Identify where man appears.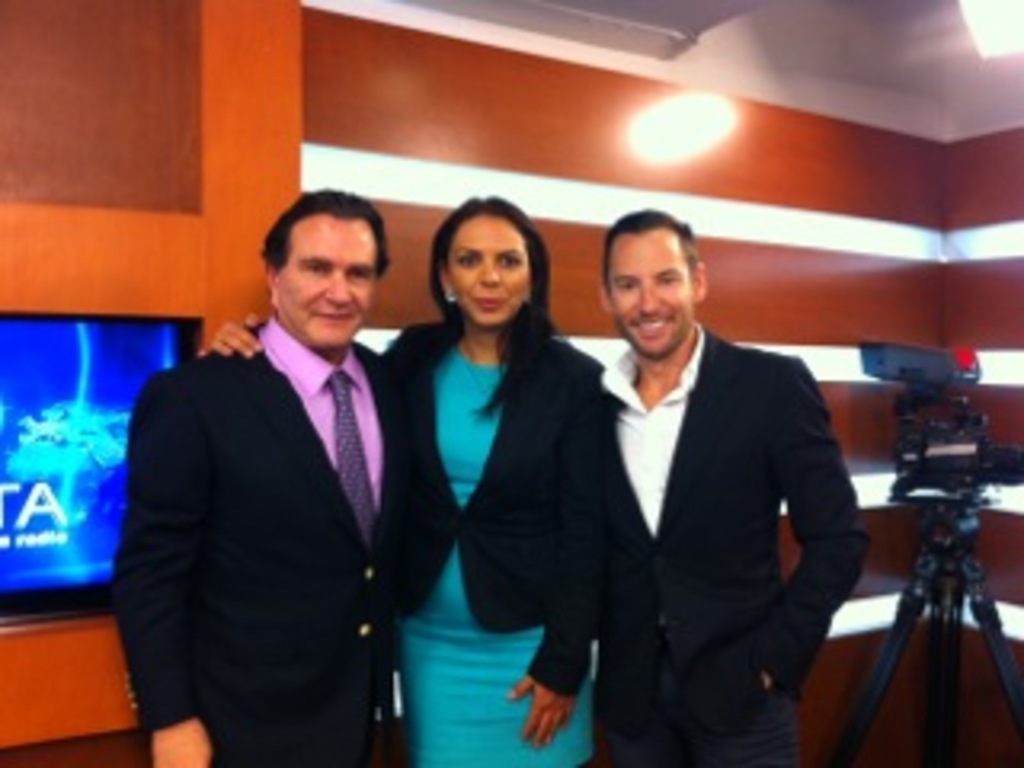
Appears at pyautogui.locateOnScreen(566, 211, 870, 765).
